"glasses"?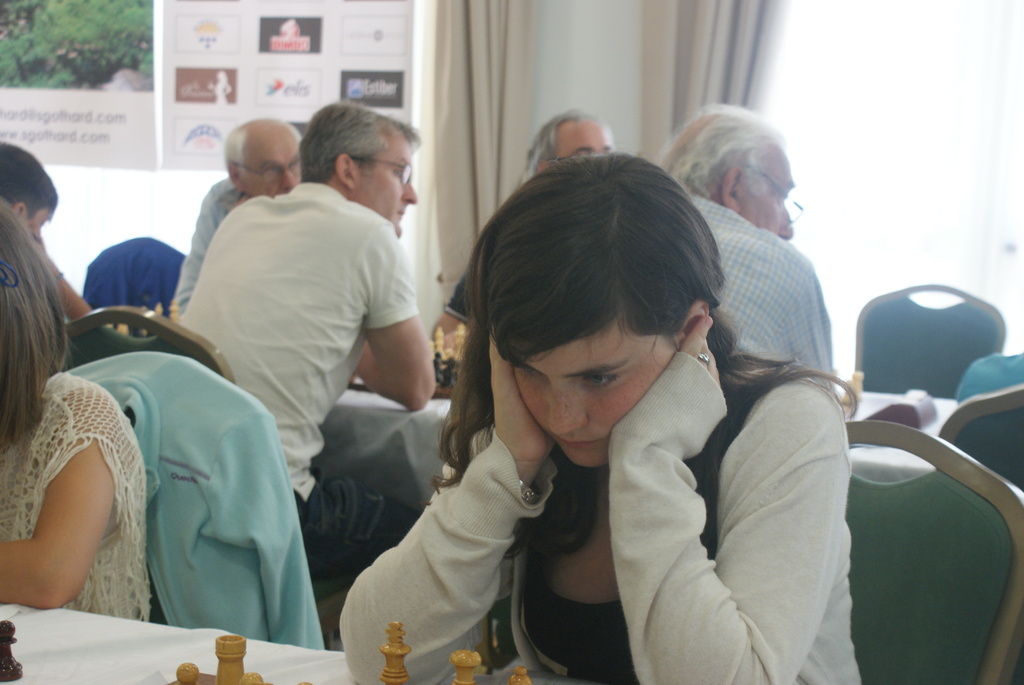
348:154:413:187
